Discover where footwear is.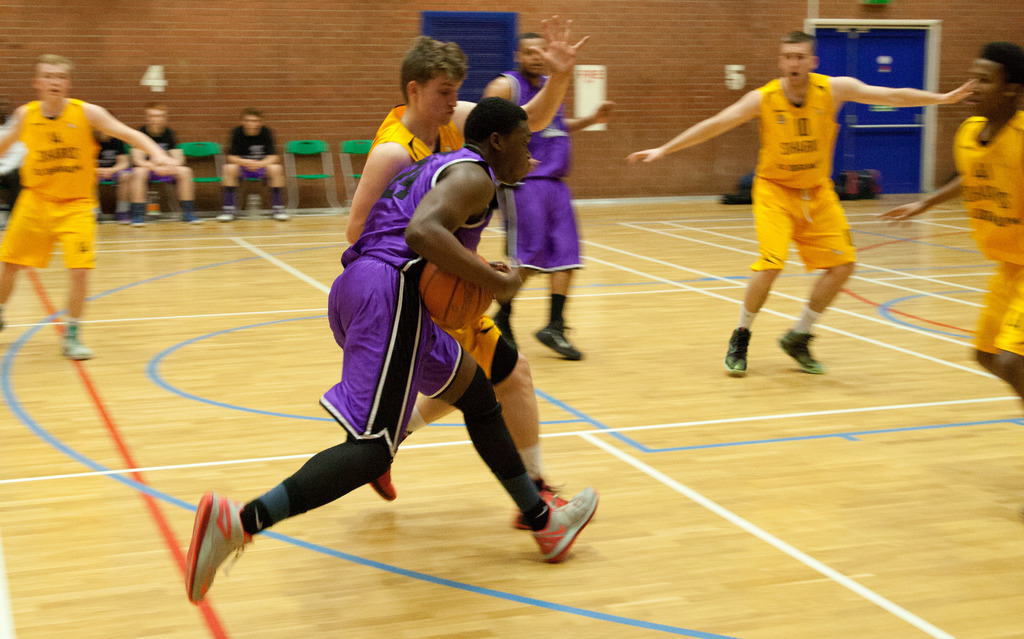
Discovered at box(63, 329, 92, 358).
